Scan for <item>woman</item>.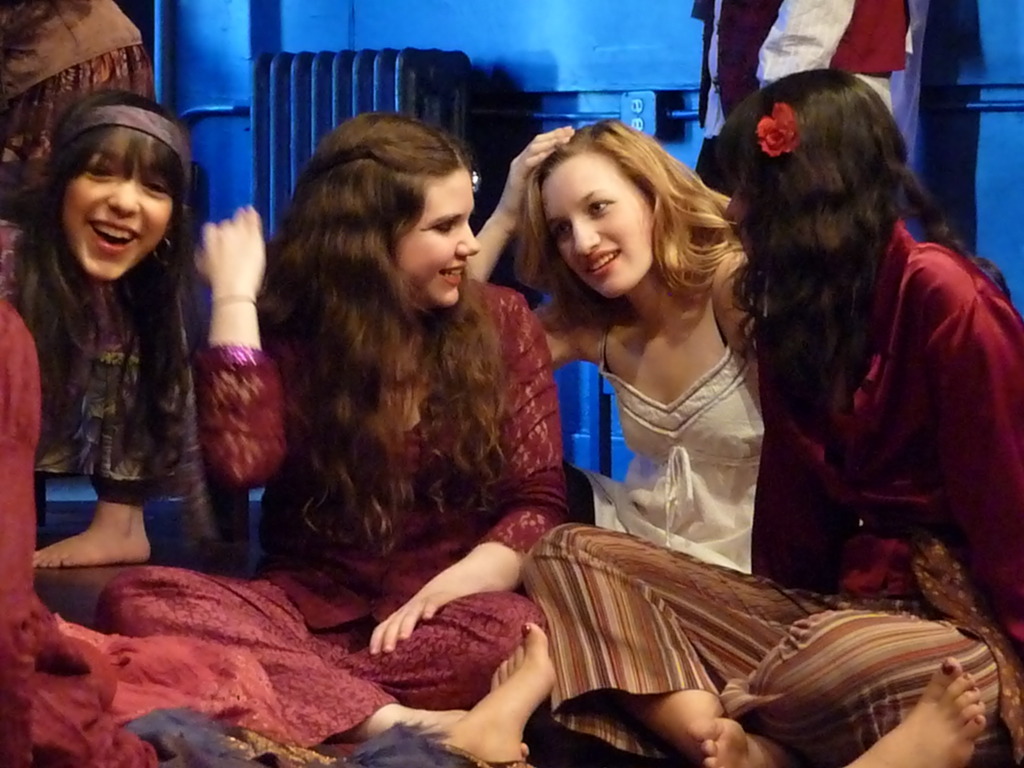
Scan result: {"x1": 479, "y1": 110, "x2": 769, "y2": 581}.
